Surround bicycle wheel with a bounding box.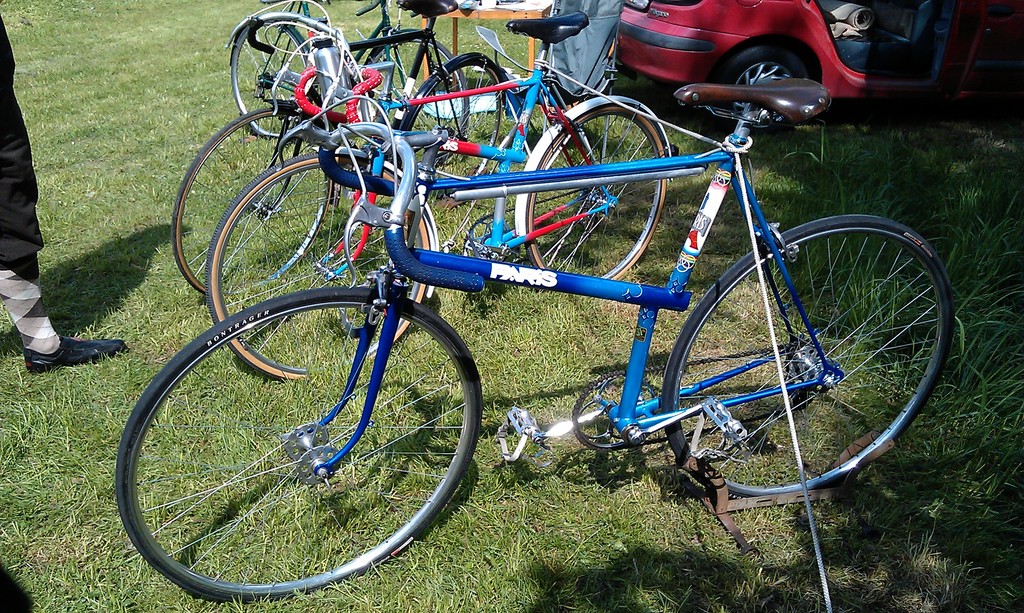
<bbox>202, 146, 444, 381</bbox>.
